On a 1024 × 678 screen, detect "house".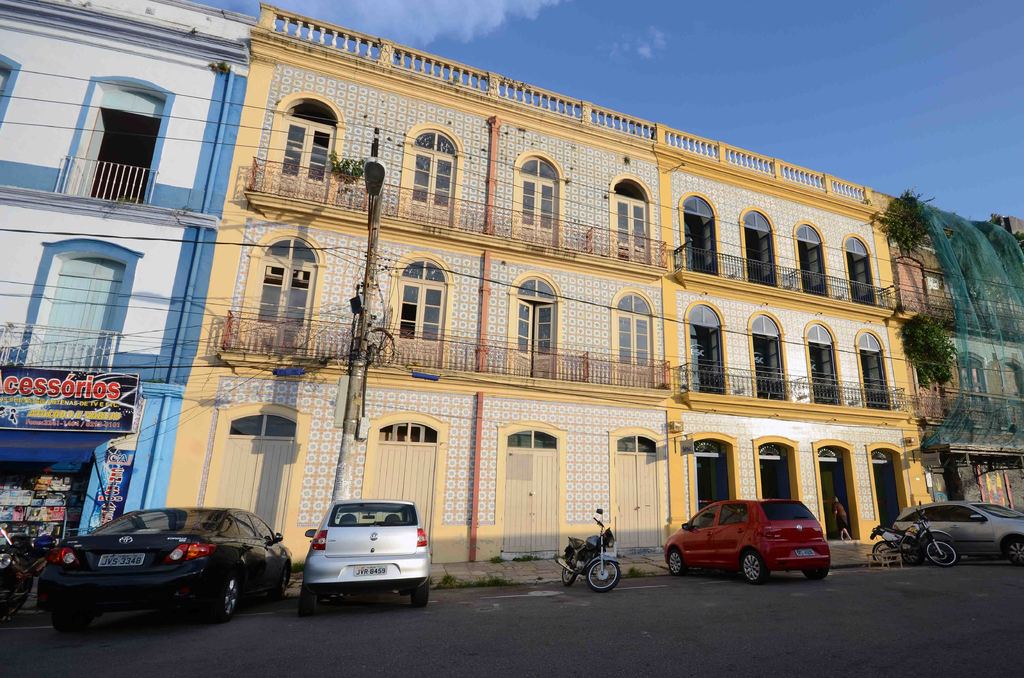
l=0, t=0, r=255, b=611.
